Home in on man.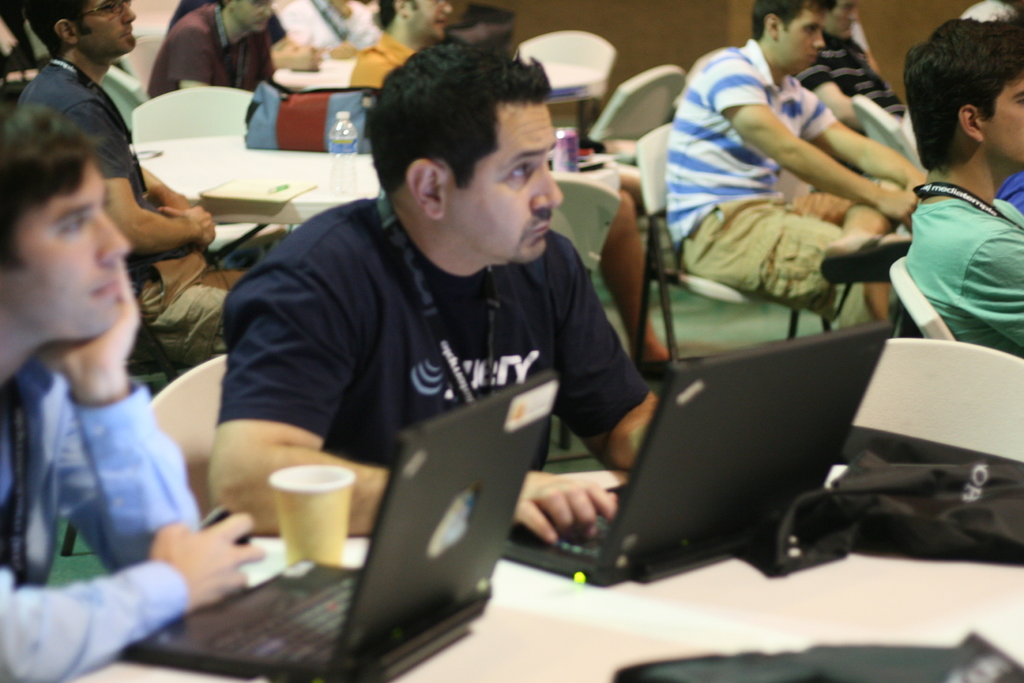
Homed in at (left=662, top=0, right=929, bottom=325).
